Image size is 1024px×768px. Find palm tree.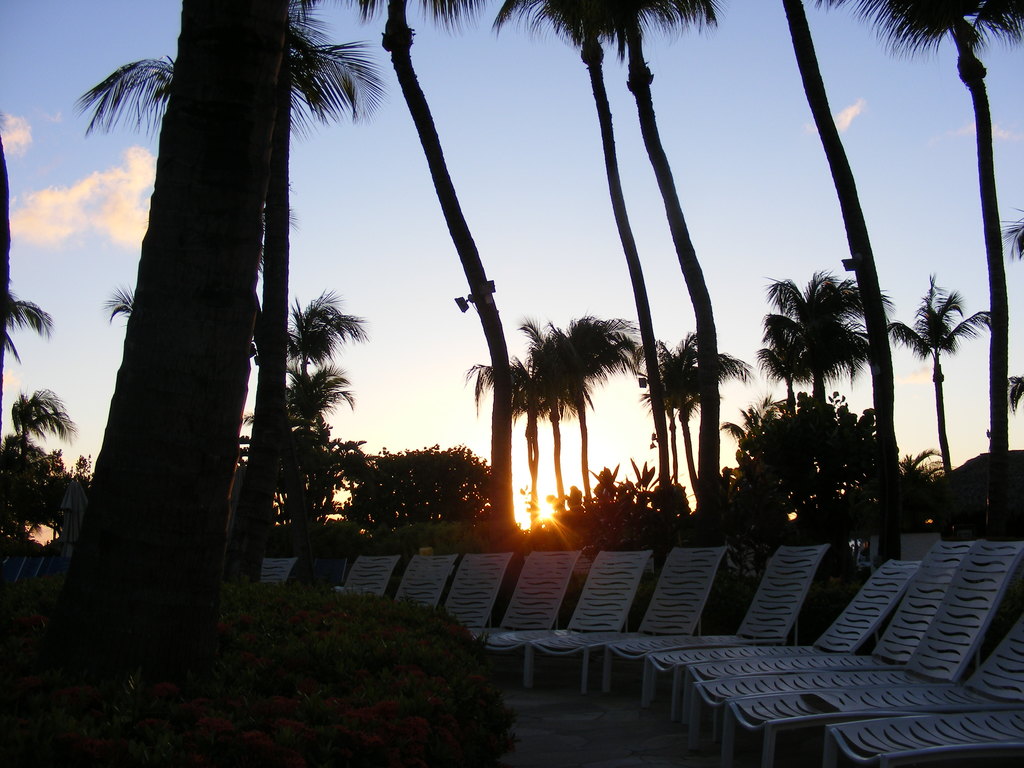
left=550, top=322, right=643, bottom=573.
